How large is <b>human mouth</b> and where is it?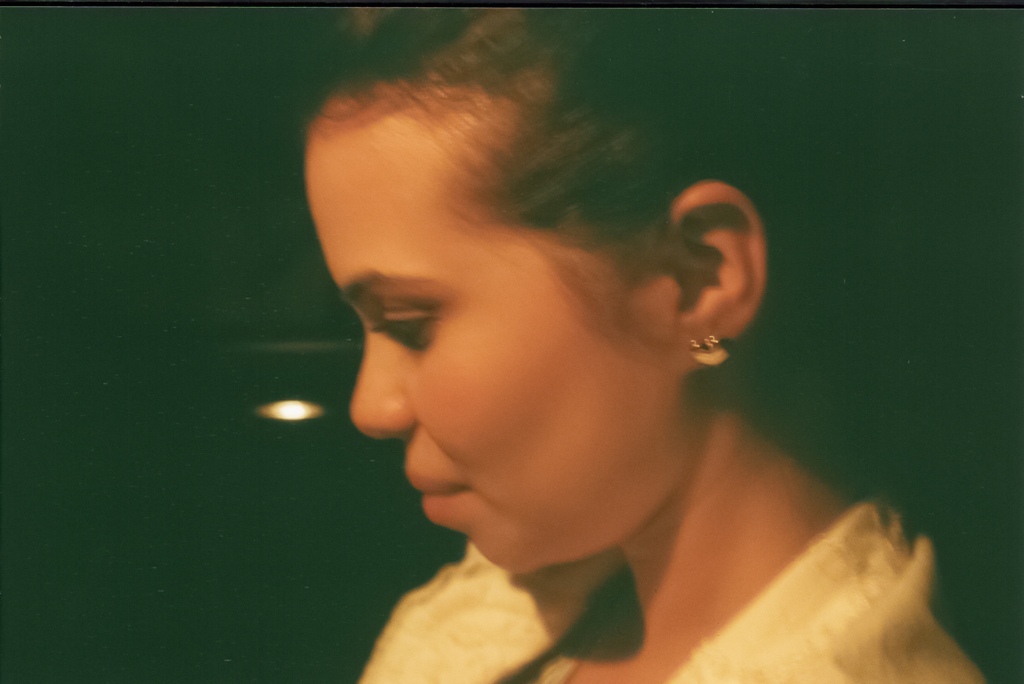
Bounding box: x1=408 y1=472 x2=470 y2=519.
